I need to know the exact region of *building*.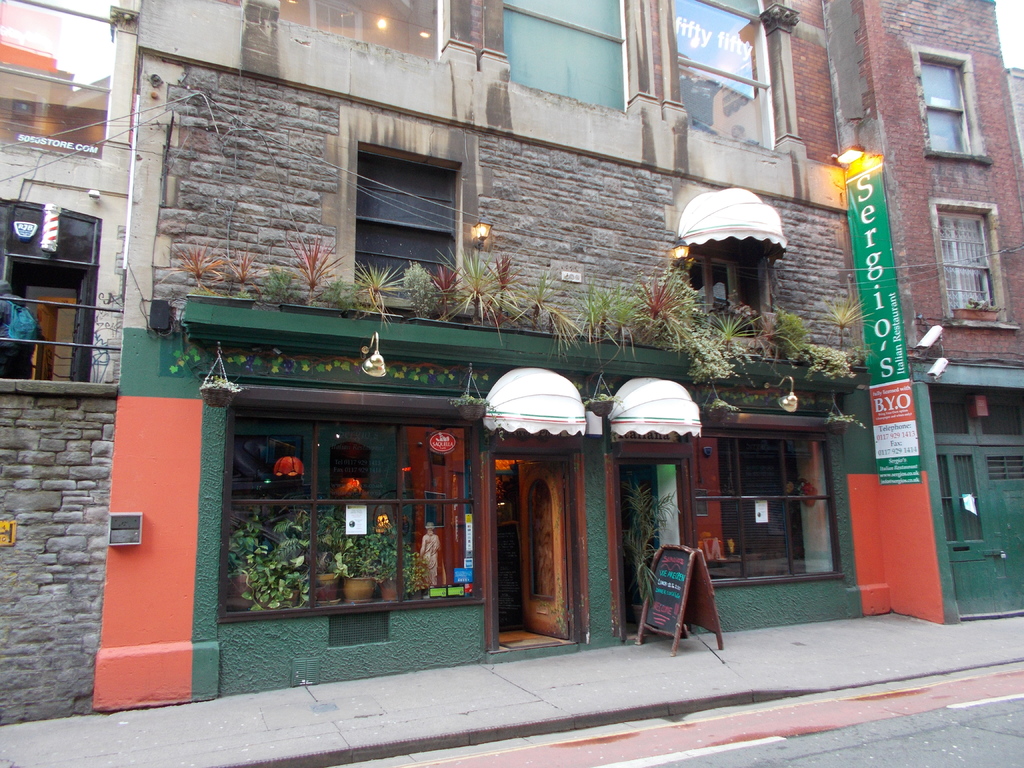
Region: select_region(0, 0, 122, 726).
